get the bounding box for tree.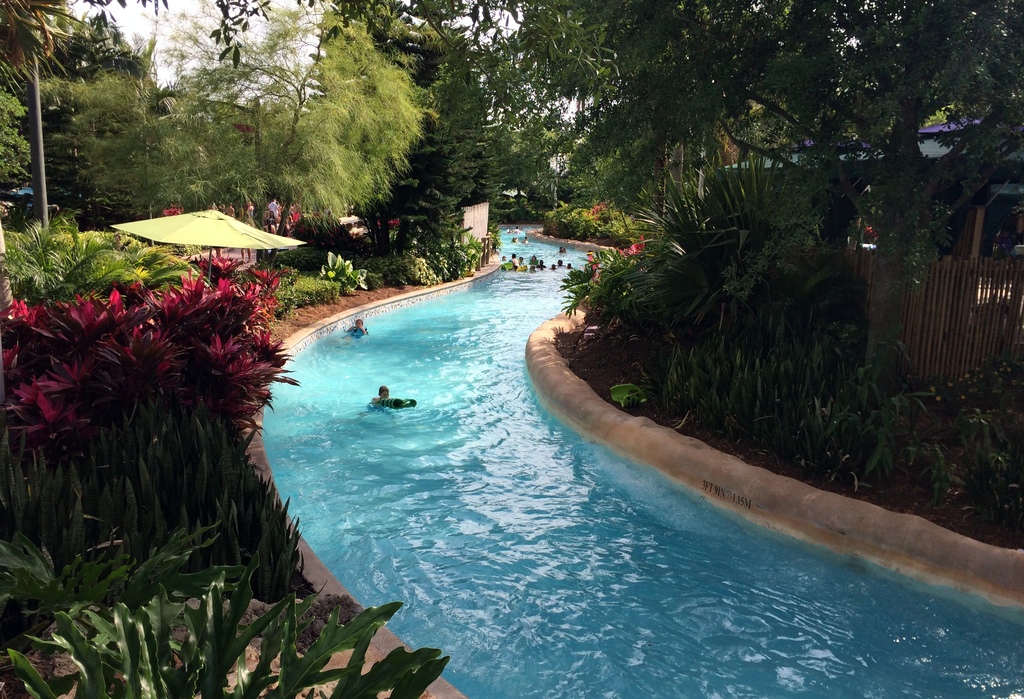
<box>184,3,424,270</box>.
